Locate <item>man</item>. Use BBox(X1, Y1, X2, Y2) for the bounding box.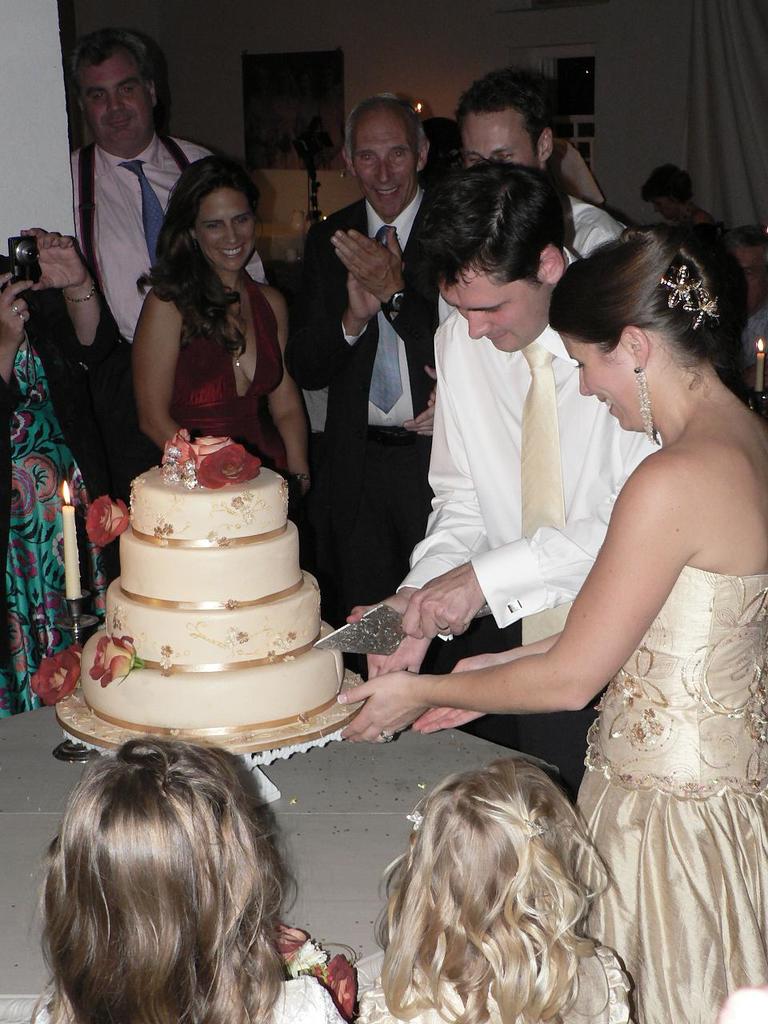
BBox(345, 156, 669, 786).
